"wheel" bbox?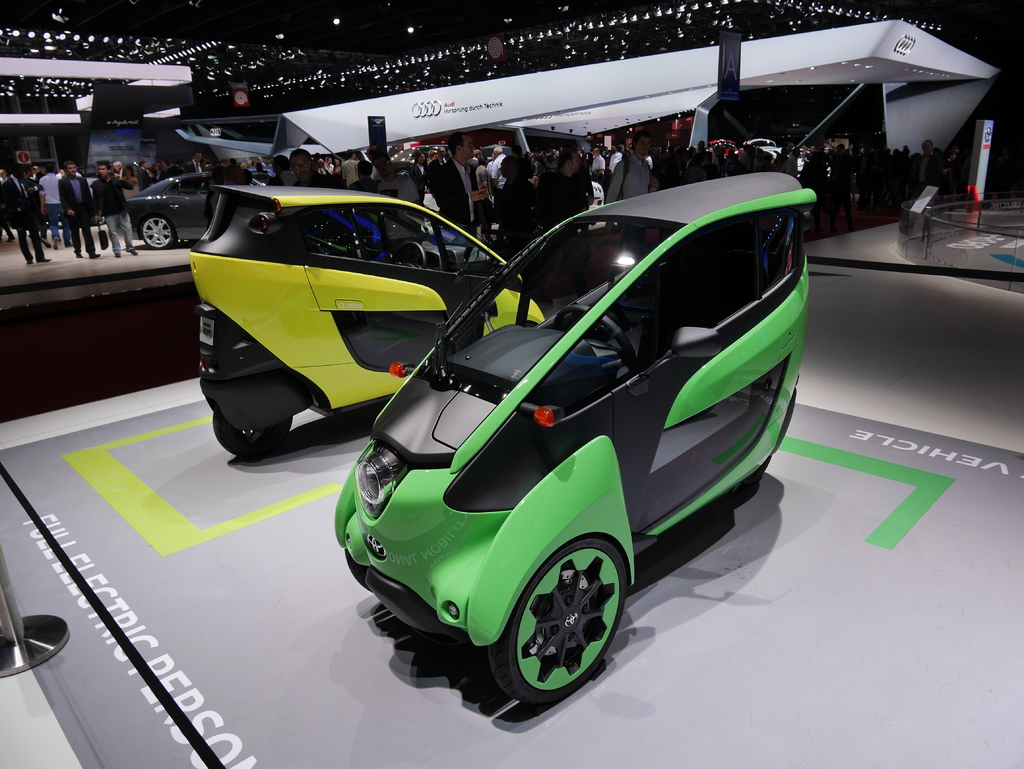
crop(139, 214, 179, 252)
